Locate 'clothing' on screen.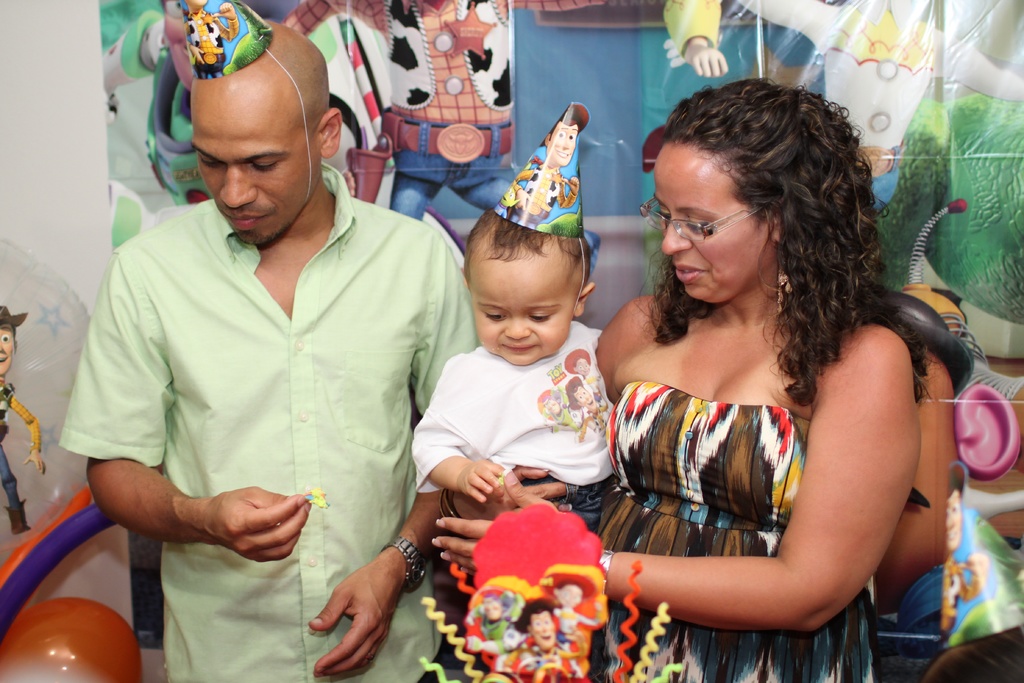
On screen at [x1=285, y1=0, x2=598, y2=220].
